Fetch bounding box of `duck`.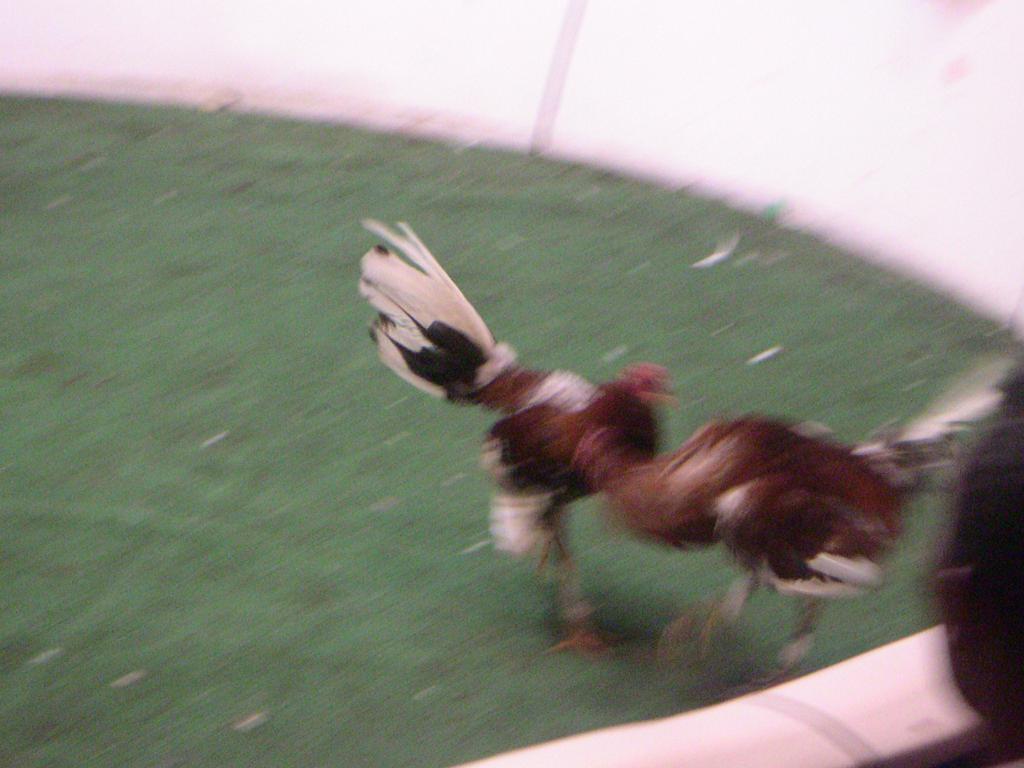
Bbox: l=352, t=214, r=952, b=609.
